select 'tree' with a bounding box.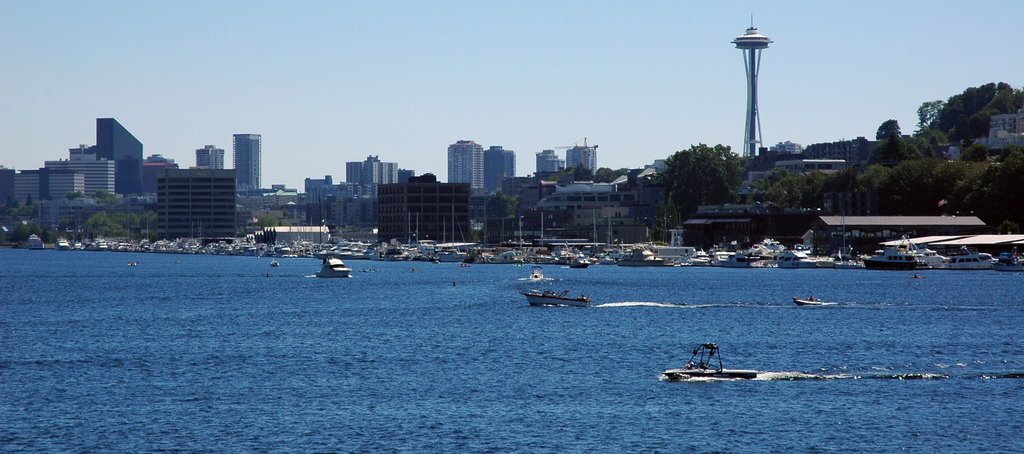
483,191,522,217.
